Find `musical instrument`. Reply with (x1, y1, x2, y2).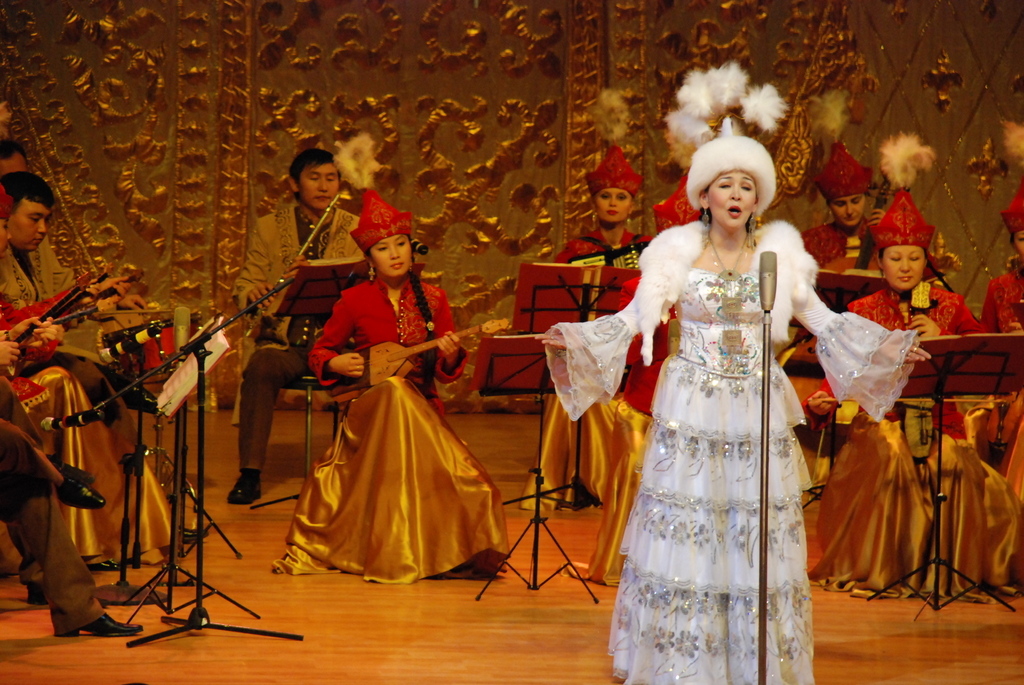
(855, 331, 1023, 608).
